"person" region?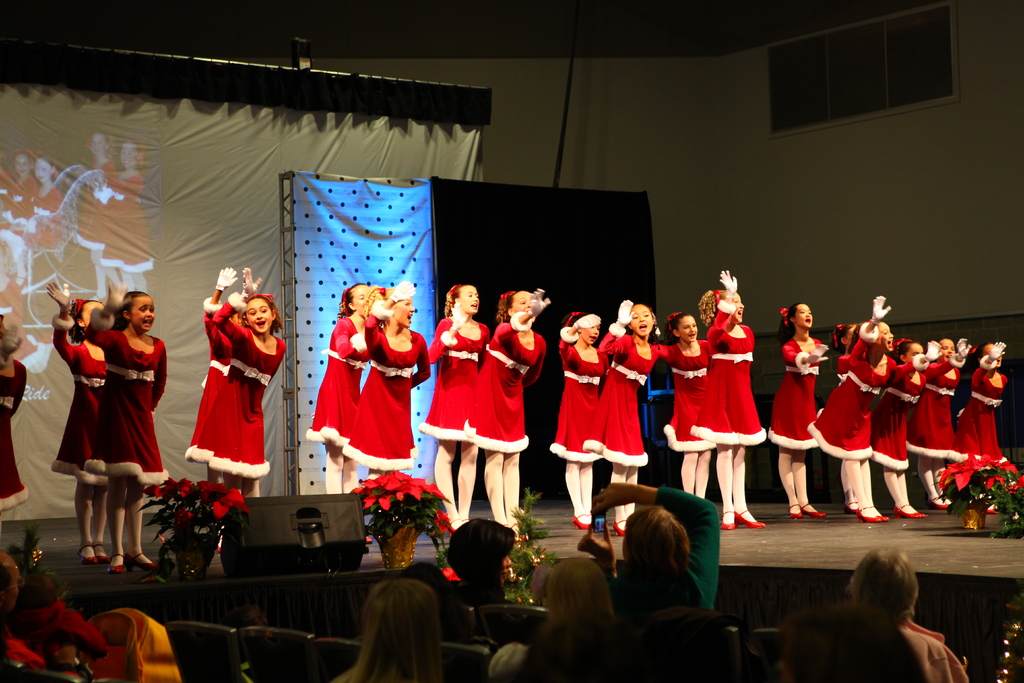
l=950, t=337, r=1005, b=514
